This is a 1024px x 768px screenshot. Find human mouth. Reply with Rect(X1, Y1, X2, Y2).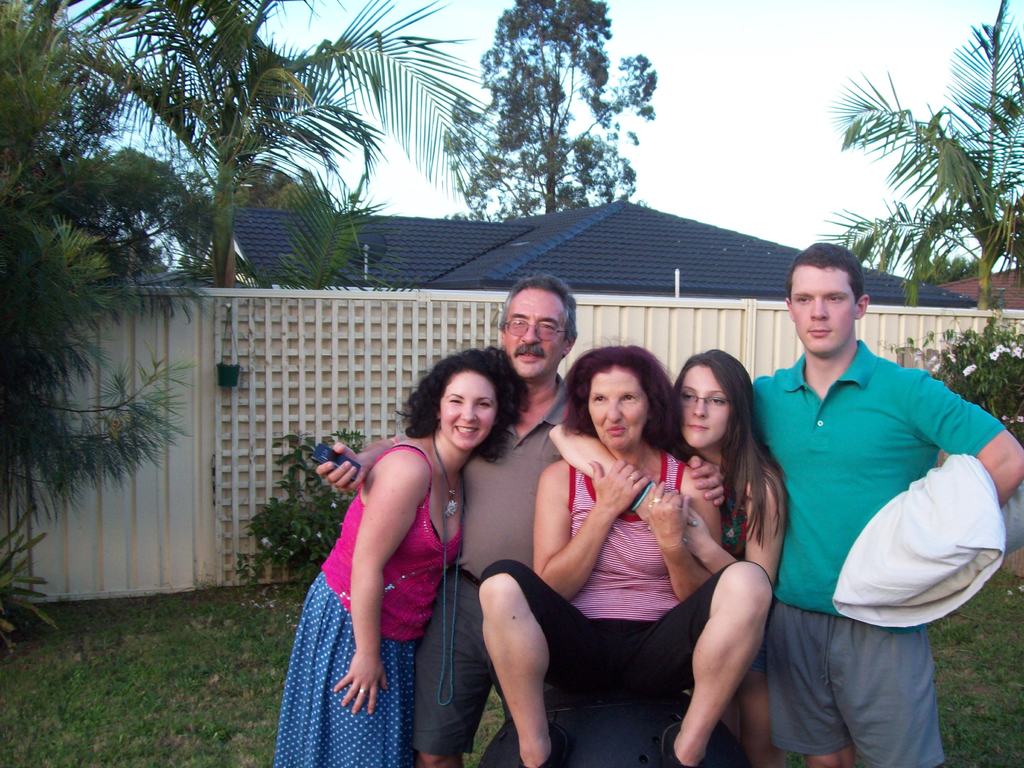
Rect(808, 326, 832, 343).
